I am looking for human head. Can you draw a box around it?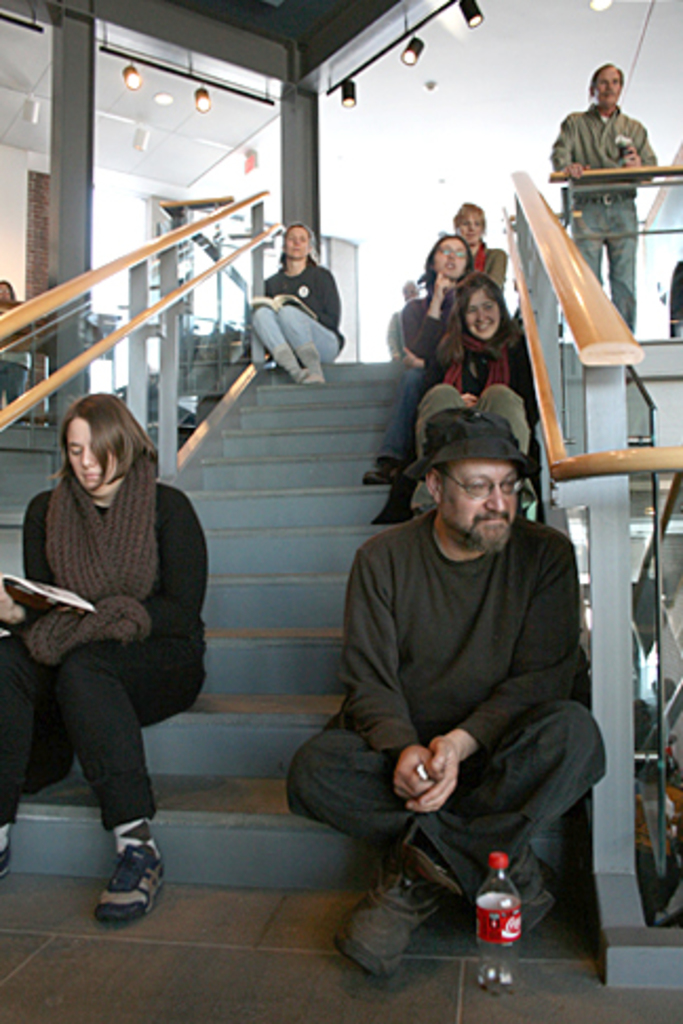
Sure, the bounding box is [left=455, top=204, right=485, bottom=238].
